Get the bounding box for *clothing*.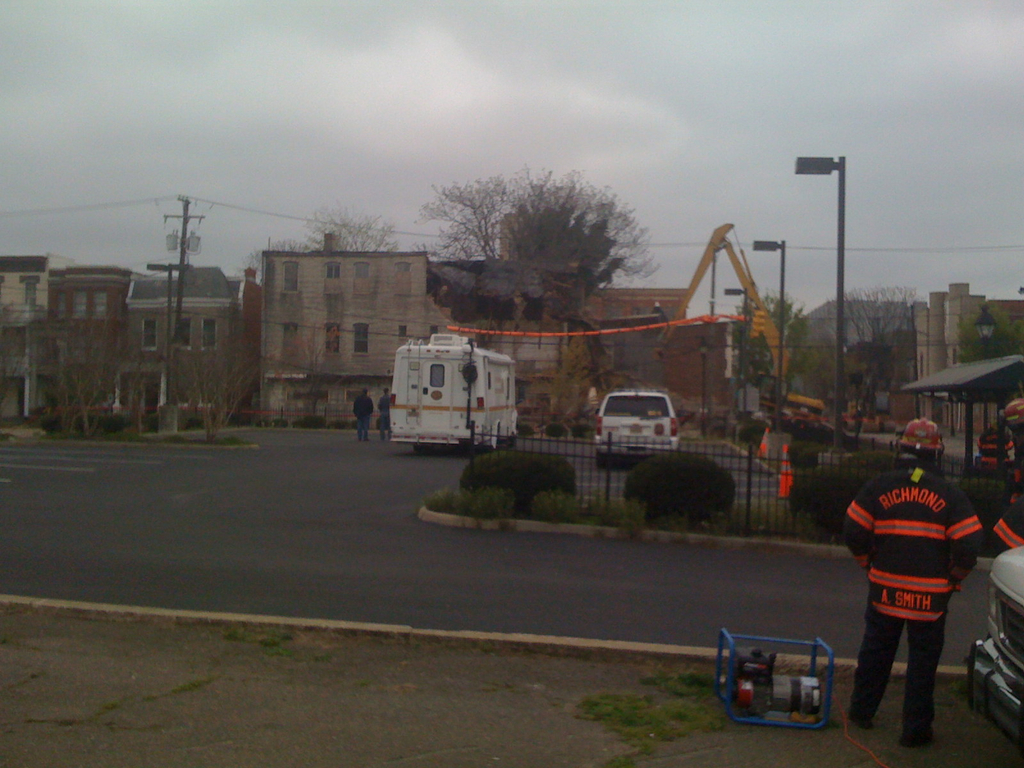
x1=849 y1=452 x2=977 y2=721.
